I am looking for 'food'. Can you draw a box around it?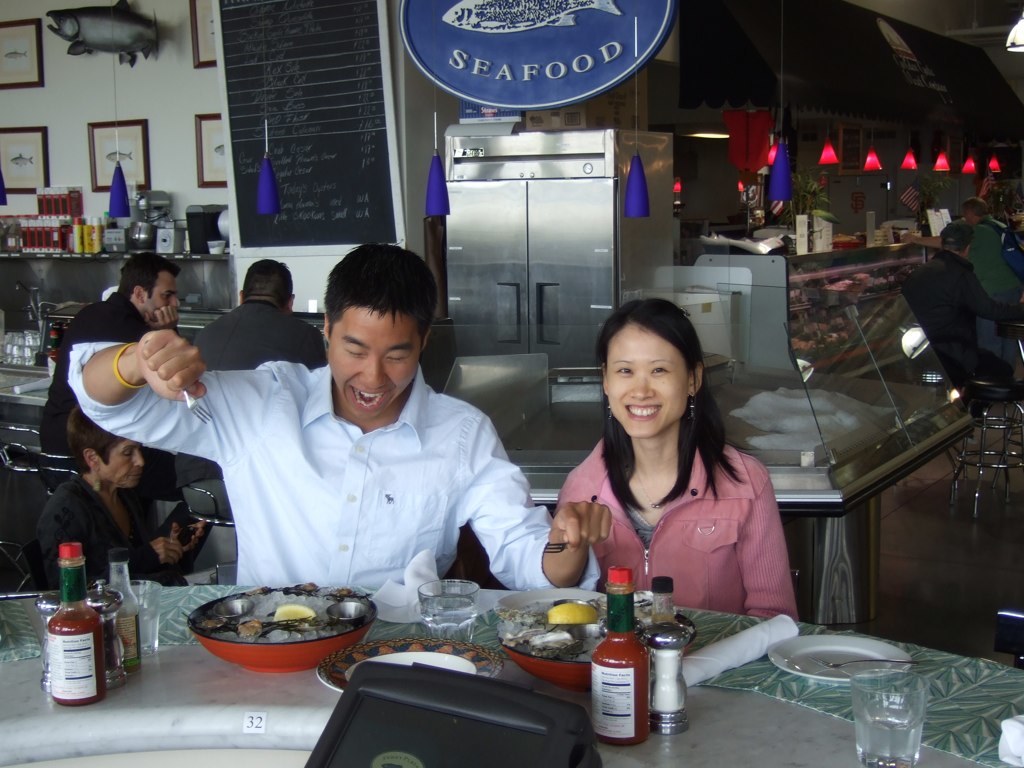
Sure, the bounding box is [x1=351, y1=648, x2=370, y2=664].
